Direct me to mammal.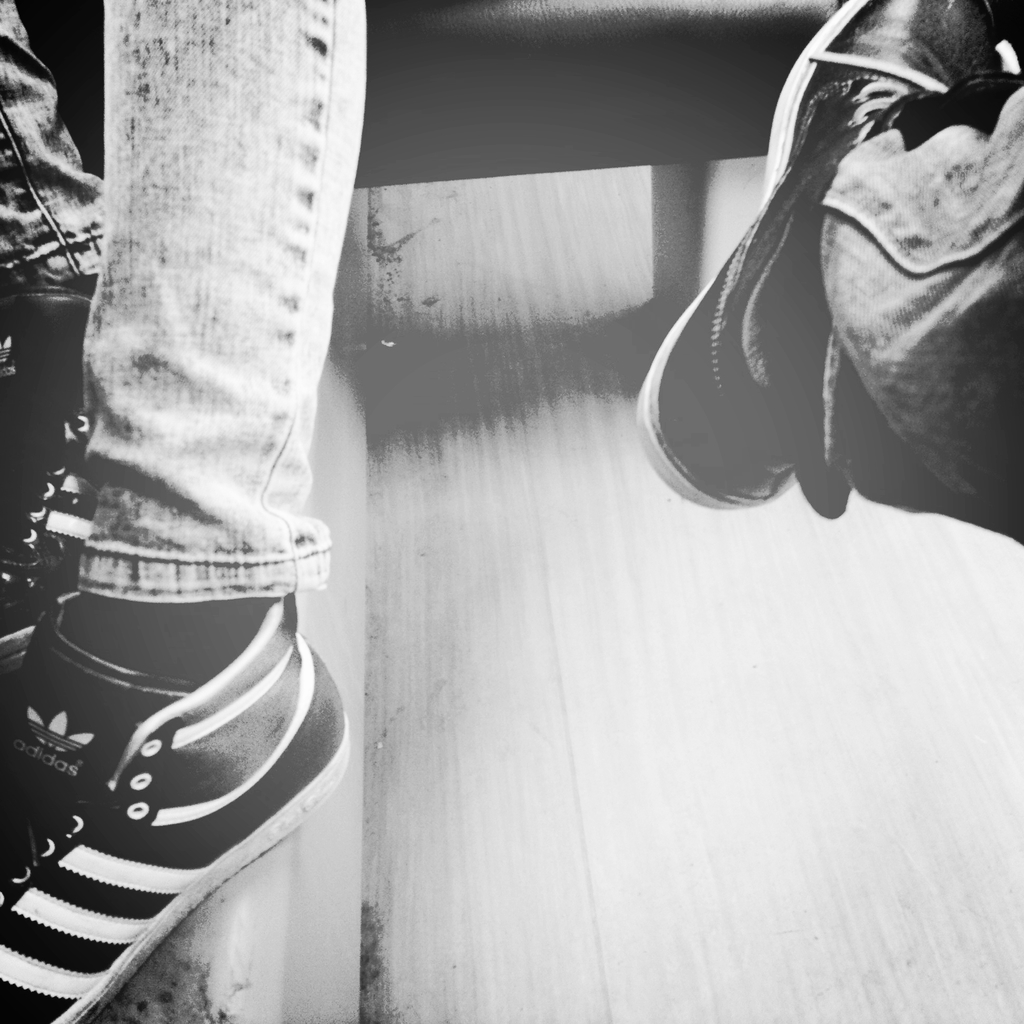
Direction: select_region(0, 0, 361, 1023).
